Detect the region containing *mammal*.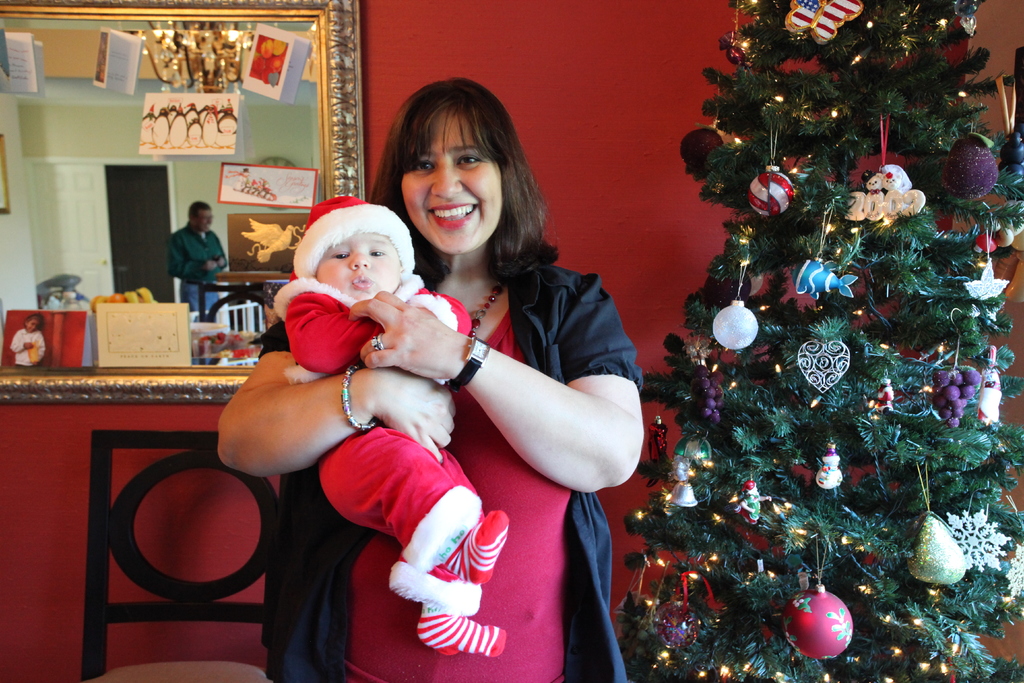
crop(266, 186, 543, 646).
